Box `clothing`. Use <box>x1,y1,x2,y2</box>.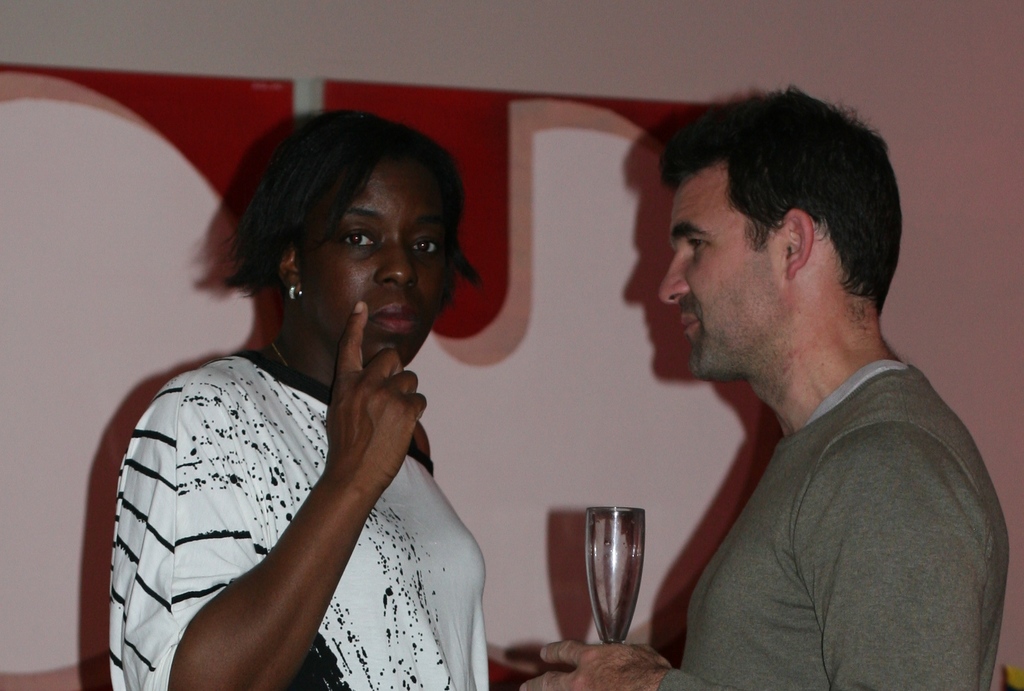
<box>659,364,1011,690</box>.
